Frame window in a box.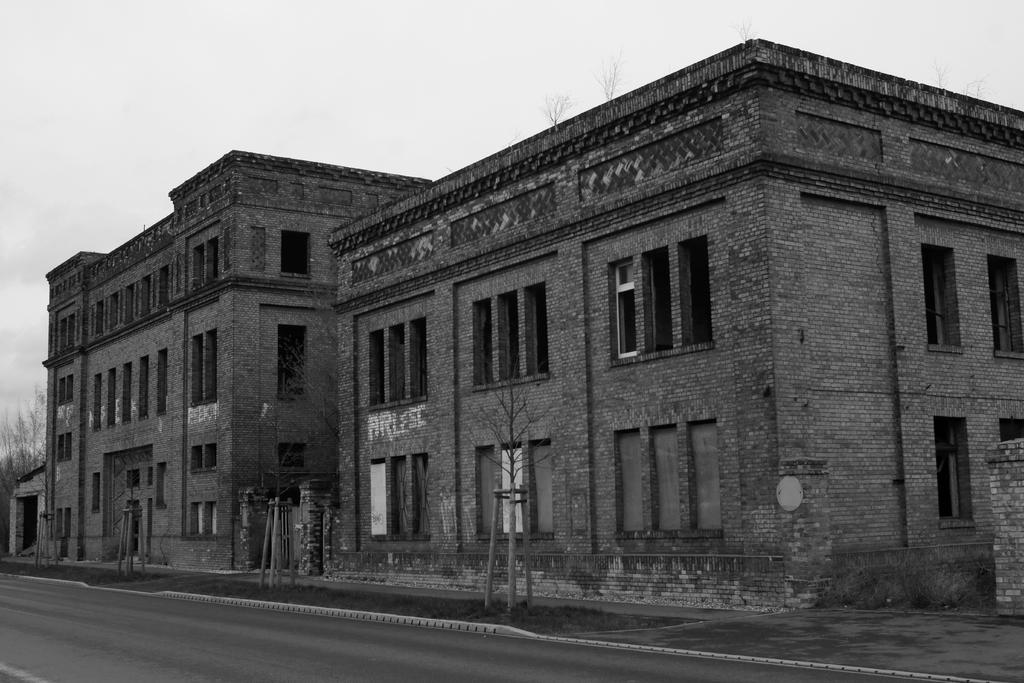
x1=49 y1=506 x2=60 y2=545.
